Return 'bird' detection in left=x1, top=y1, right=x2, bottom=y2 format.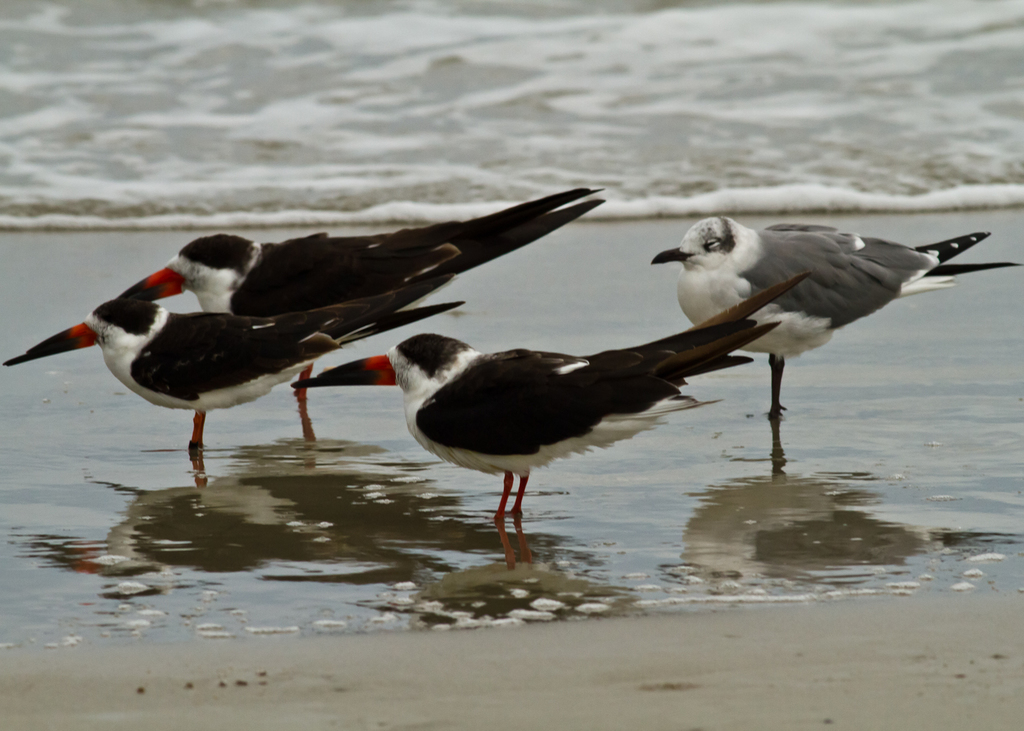
left=289, top=268, right=811, bottom=522.
